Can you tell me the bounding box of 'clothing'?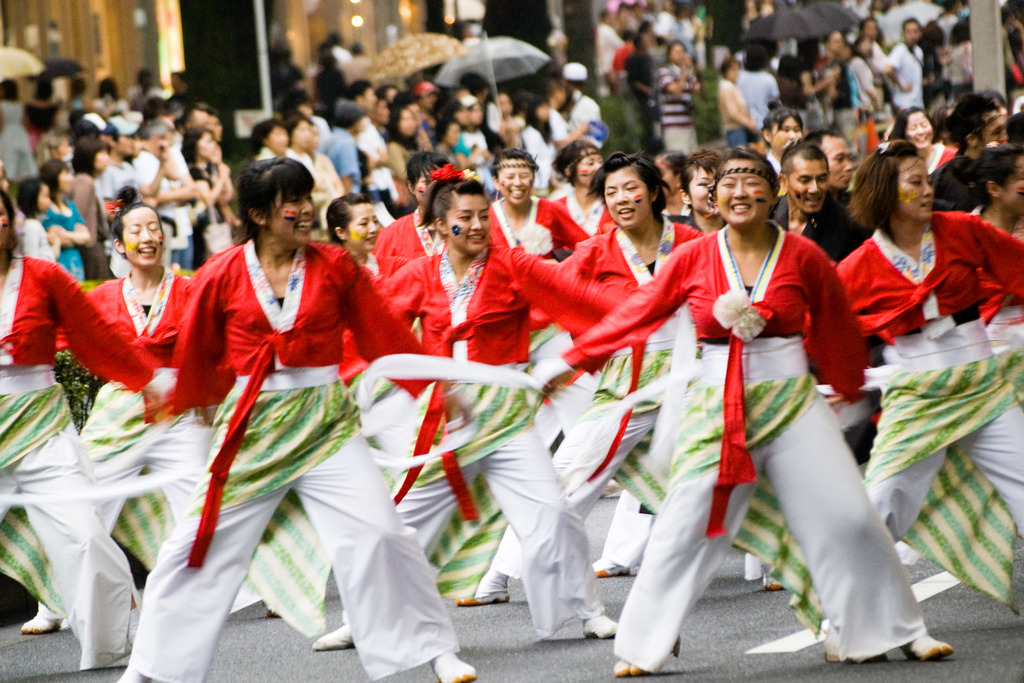
[341, 241, 678, 635].
